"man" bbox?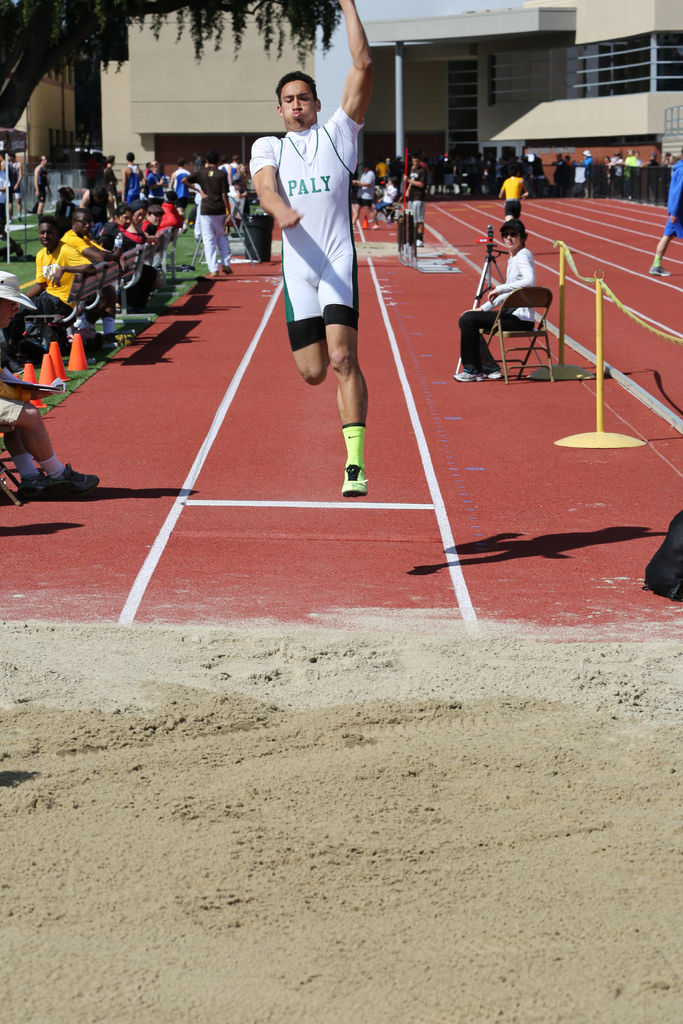
locate(181, 149, 240, 273)
